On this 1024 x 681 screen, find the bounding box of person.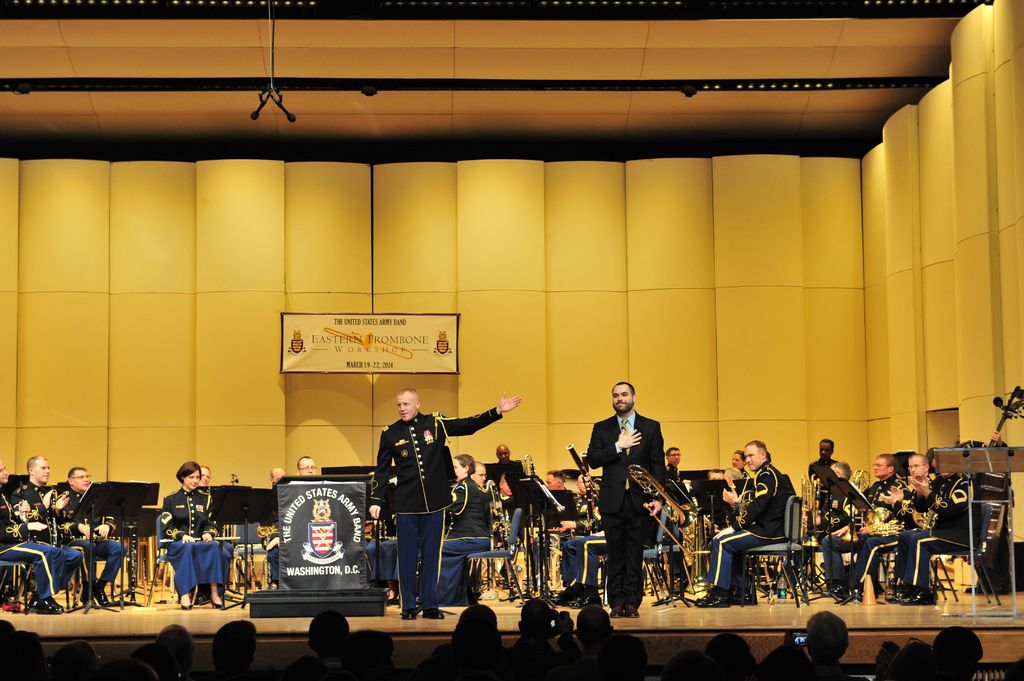
Bounding box: <box>885,452,934,536</box>.
